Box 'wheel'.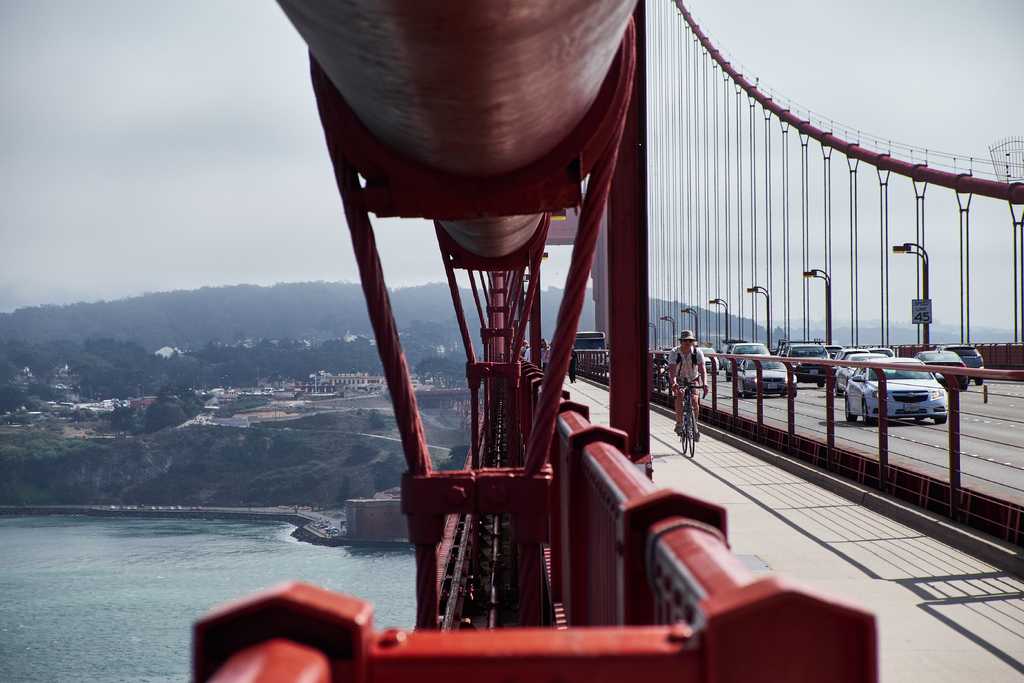
915:415:926:421.
